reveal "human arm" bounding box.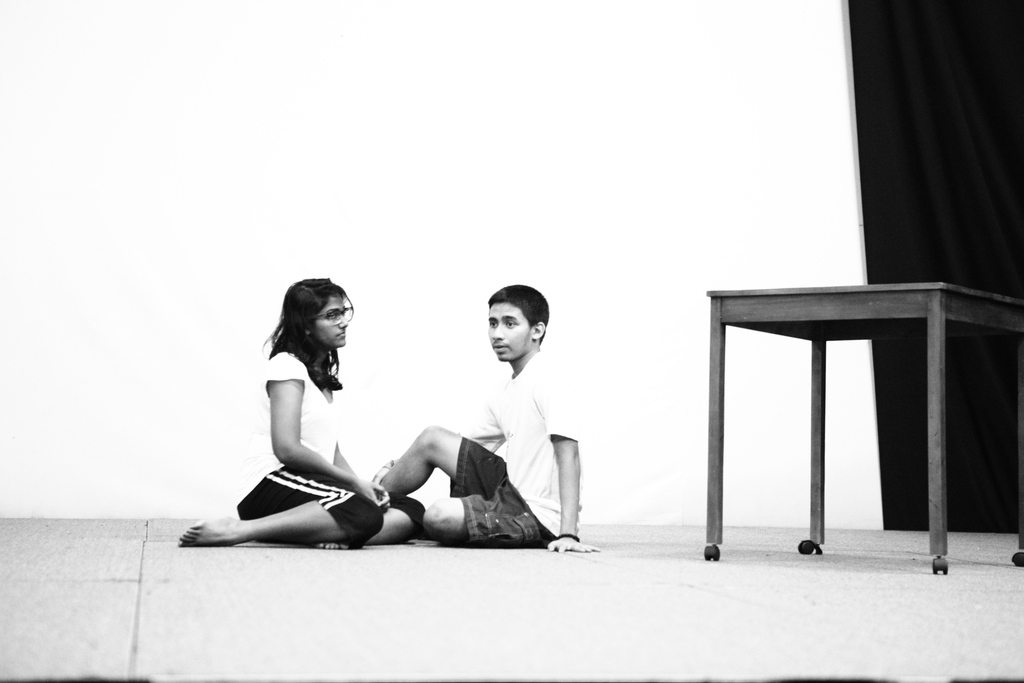
Revealed: (262, 351, 392, 510).
